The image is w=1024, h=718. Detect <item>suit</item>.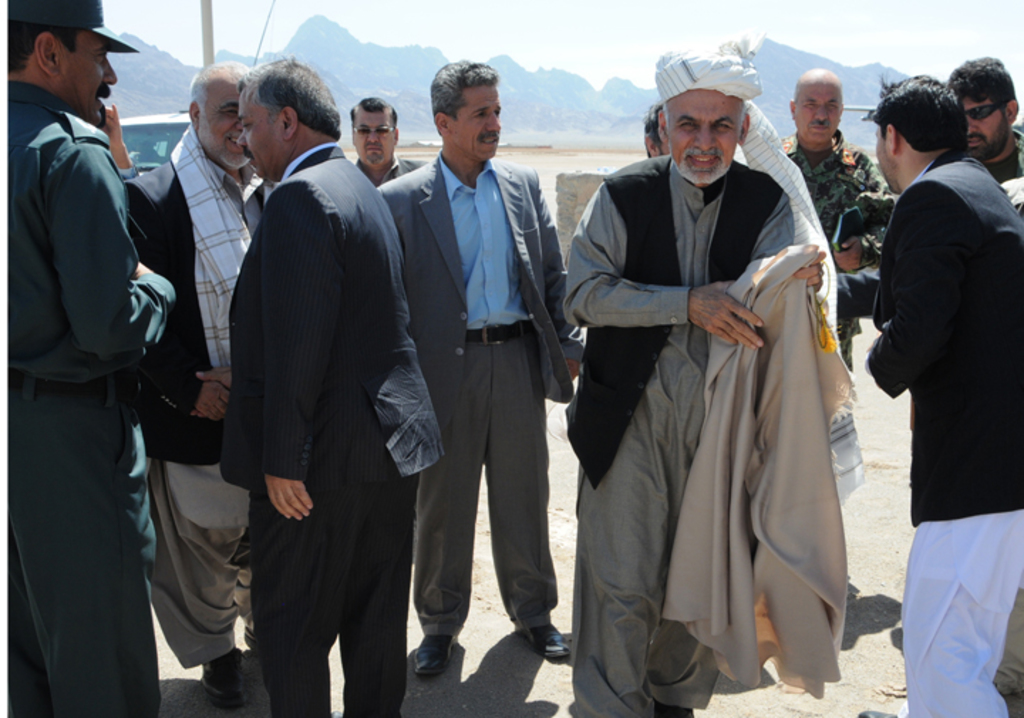
Detection: 216, 64, 432, 704.
